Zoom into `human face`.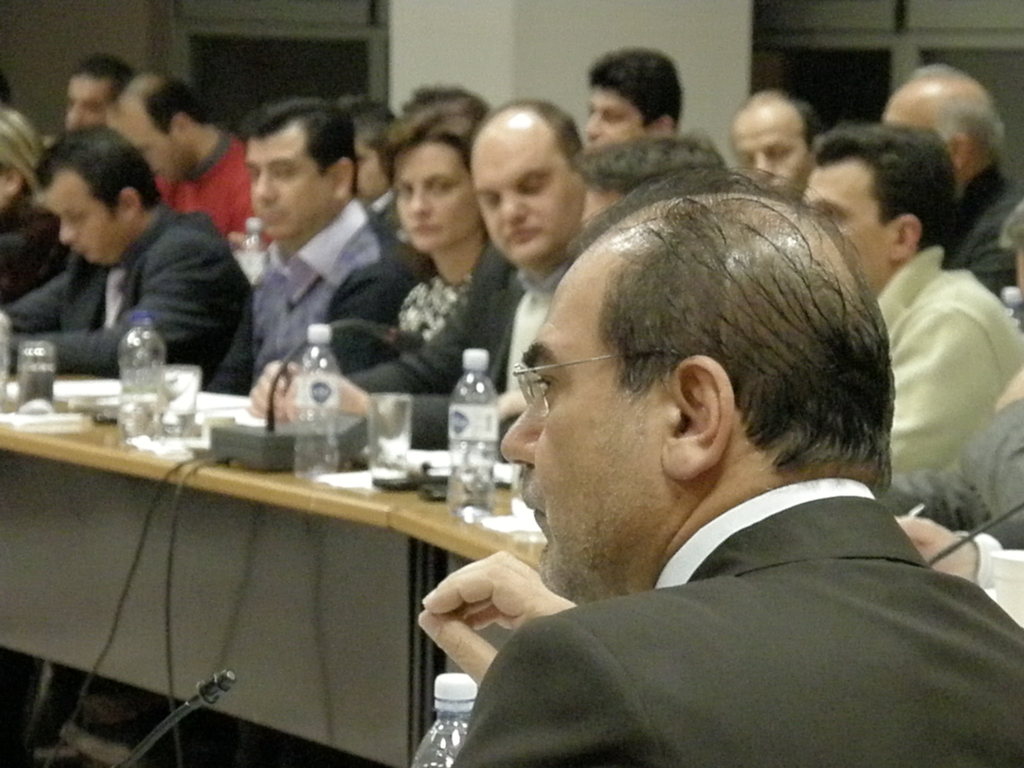
Zoom target: [65,83,109,127].
